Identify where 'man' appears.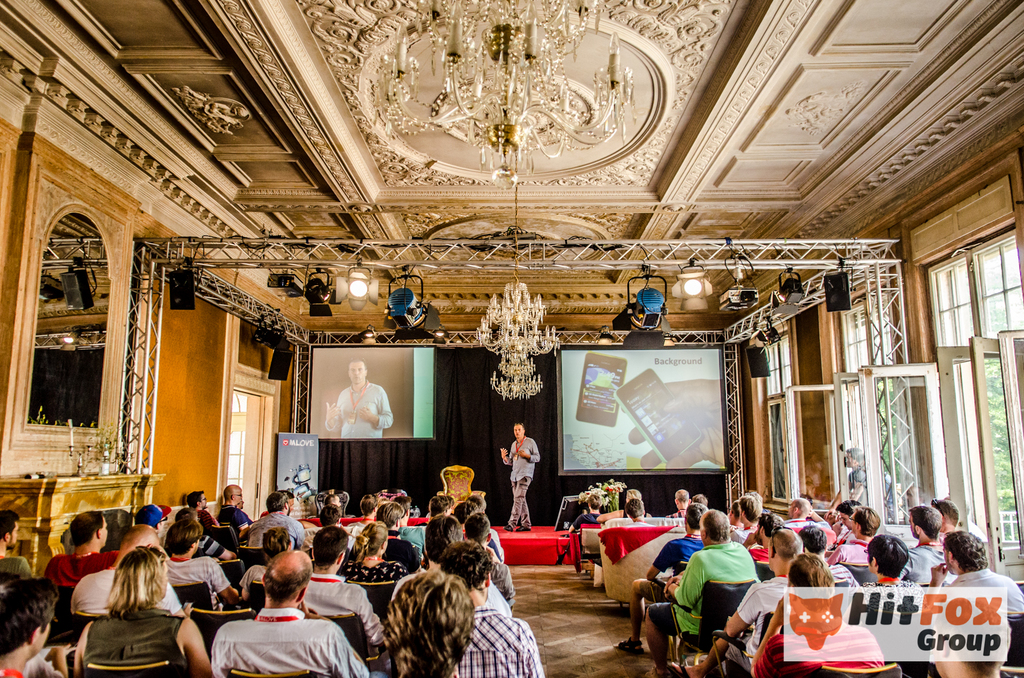
Appears at 323:358:399:438.
